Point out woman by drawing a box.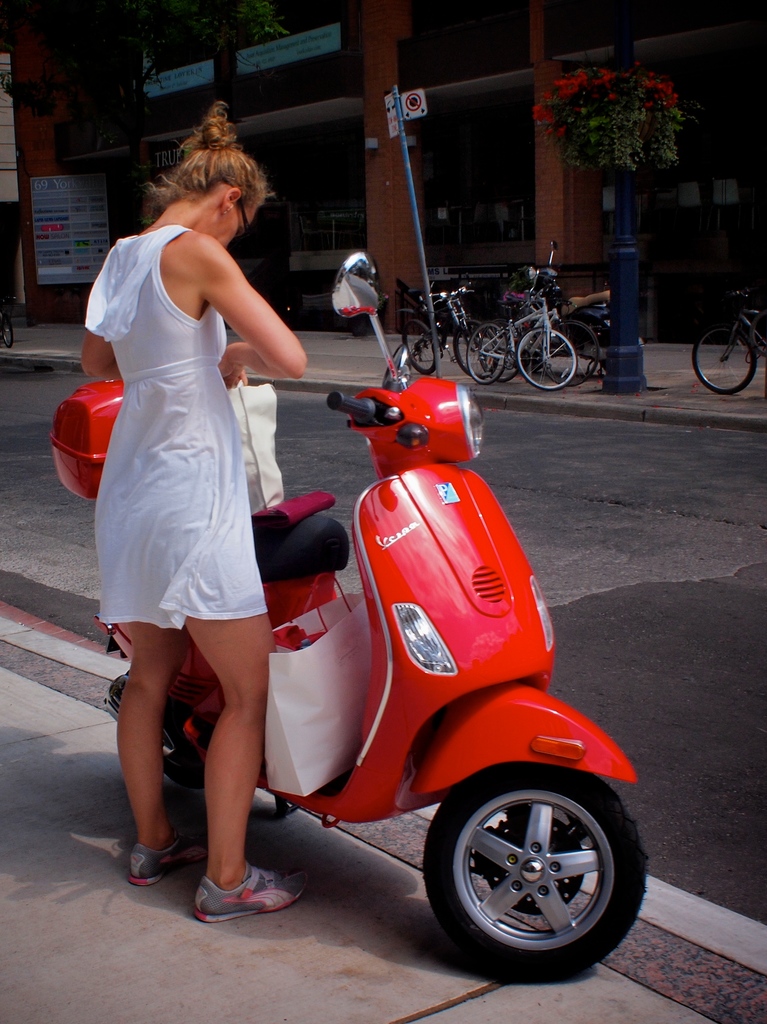
rect(109, 104, 361, 925).
